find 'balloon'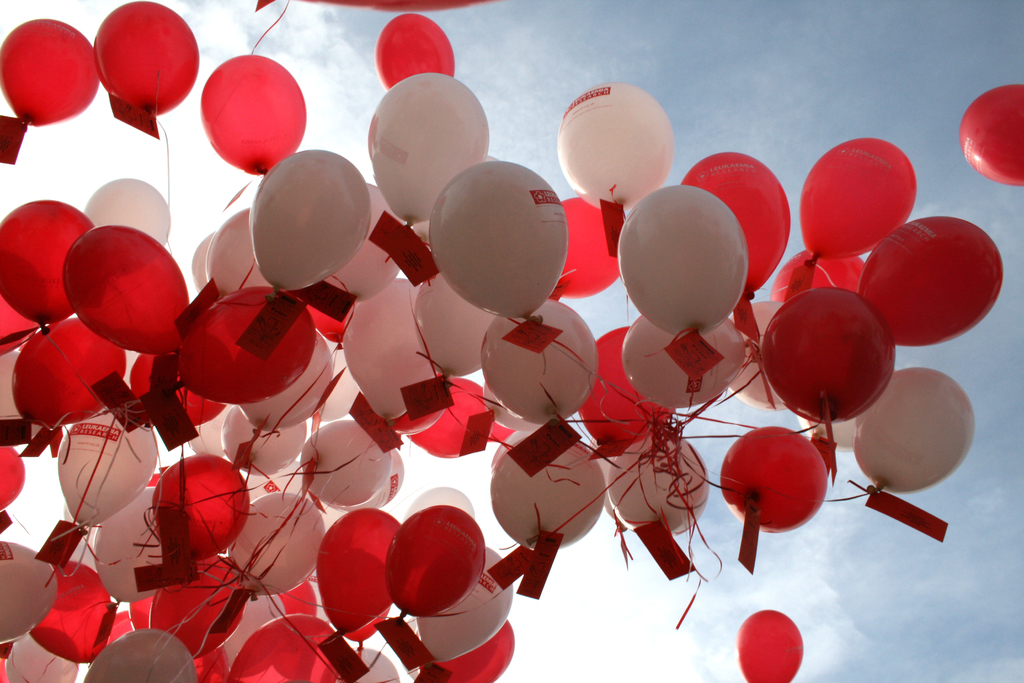
rect(548, 197, 619, 306)
